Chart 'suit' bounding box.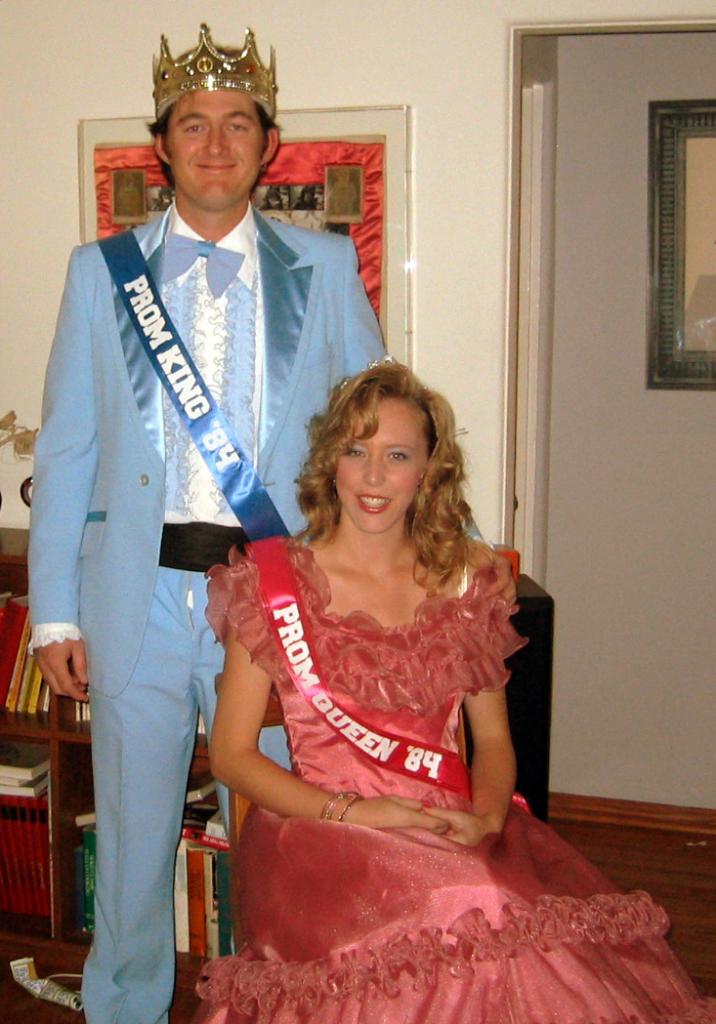
Charted: BBox(71, 161, 455, 890).
